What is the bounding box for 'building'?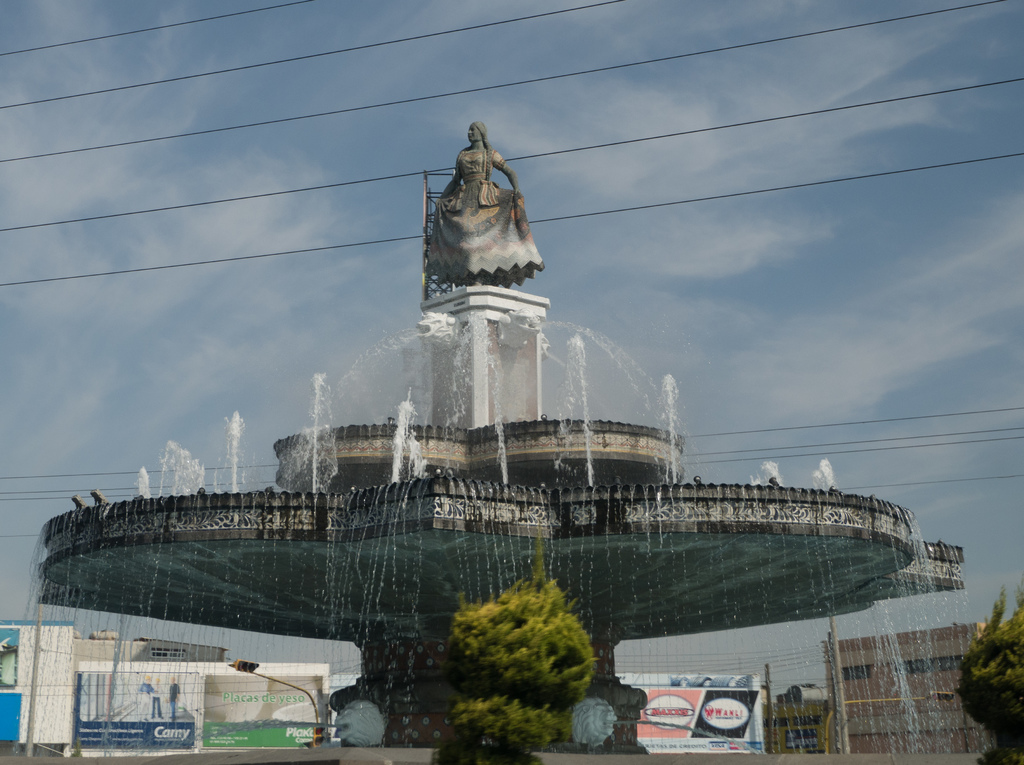
<box>768,688,826,753</box>.
